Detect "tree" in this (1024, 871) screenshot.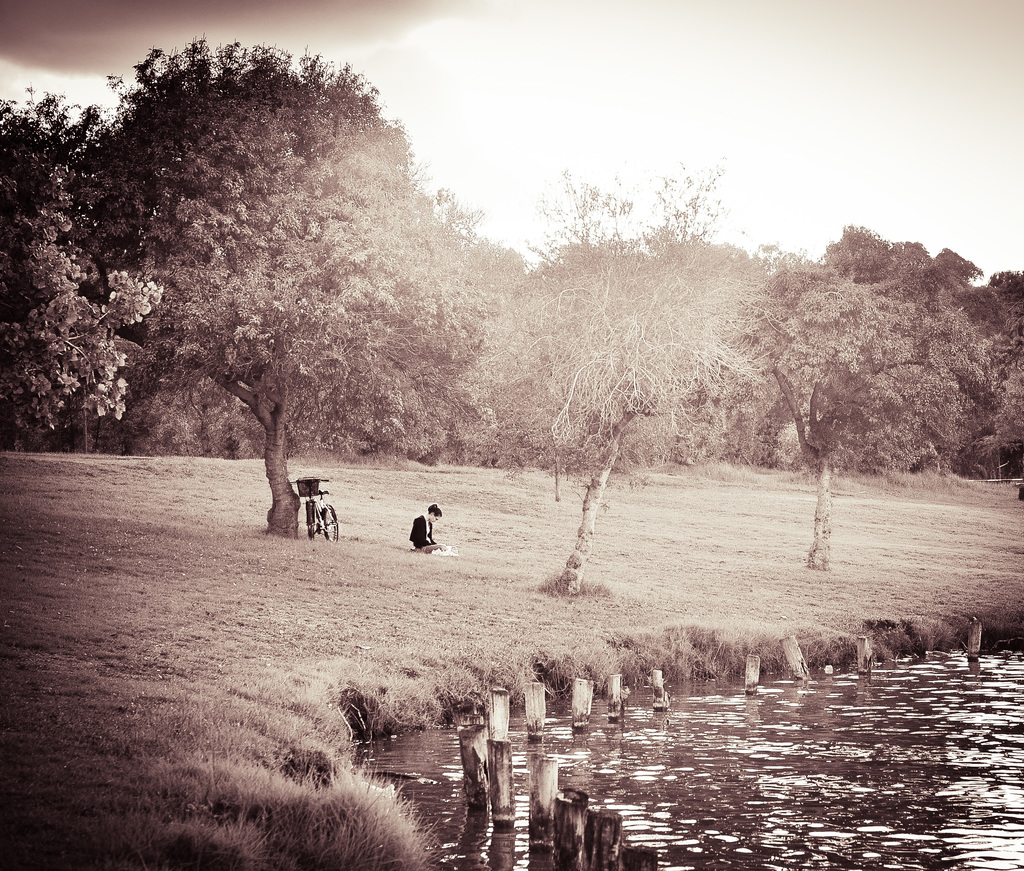
Detection: (0, 87, 132, 229).
